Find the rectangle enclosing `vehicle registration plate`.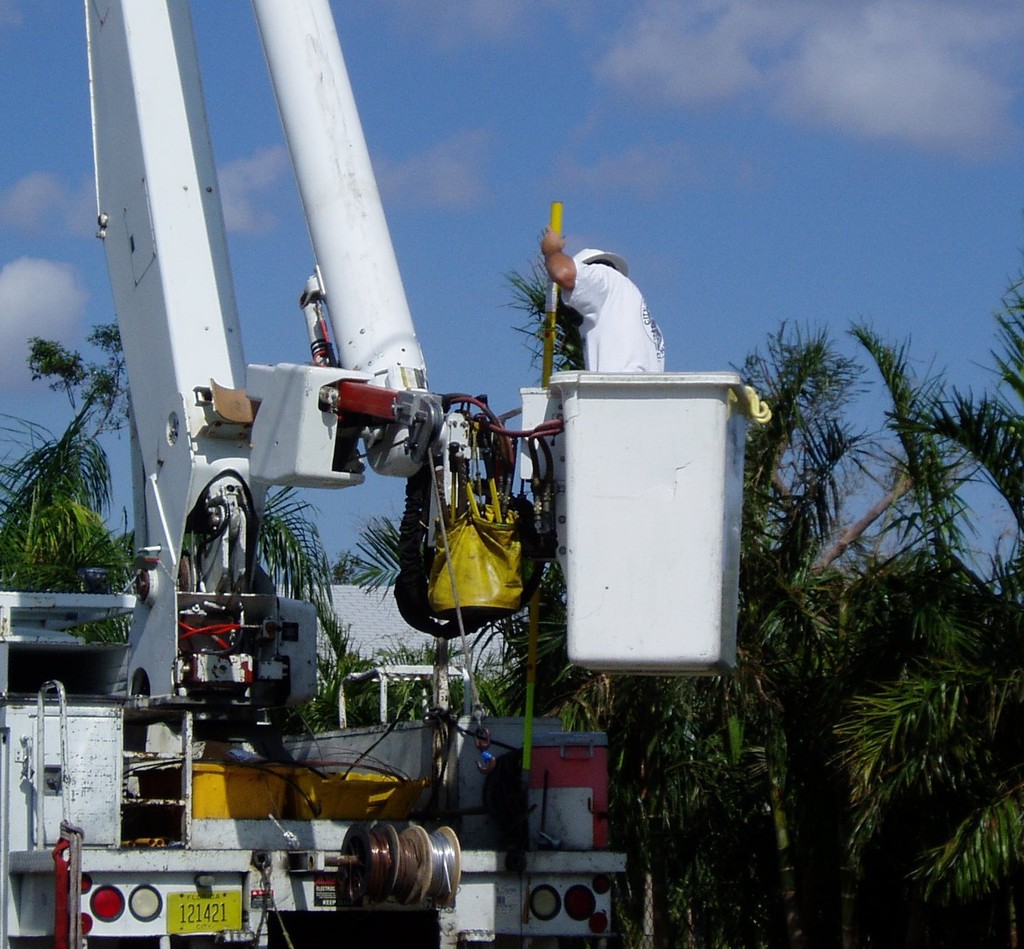
(x1=161, y1=886, x2=245, y2=933).
